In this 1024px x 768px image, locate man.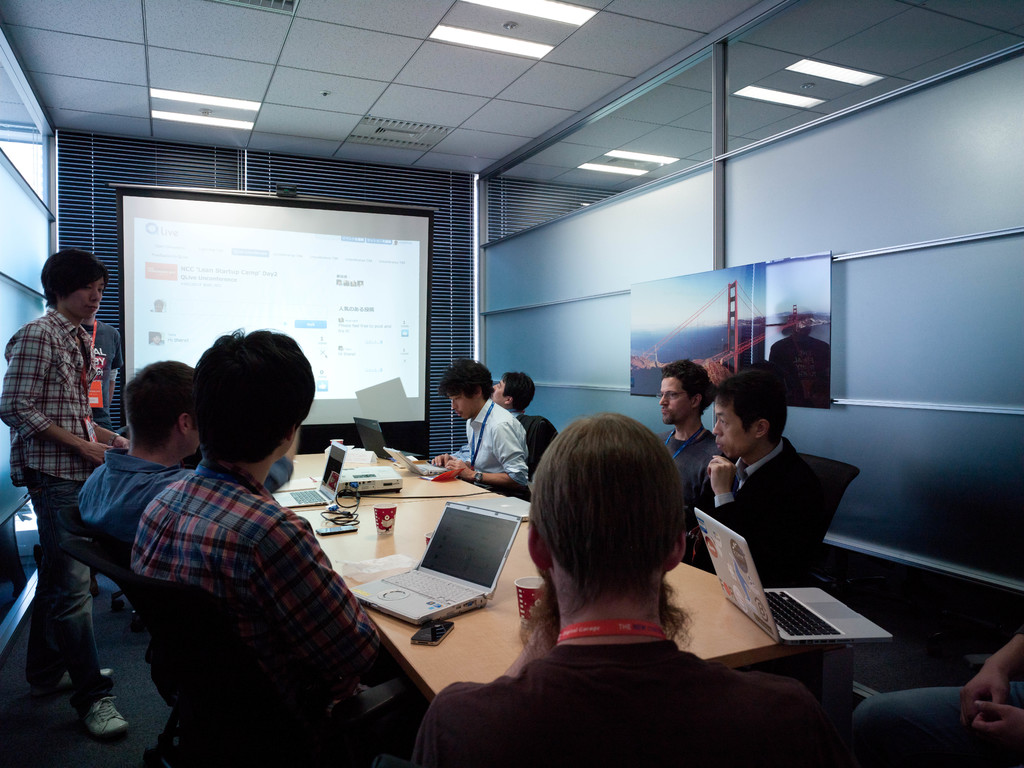
Bounding box: [left=445, top=373, right=531, bottom=455].
